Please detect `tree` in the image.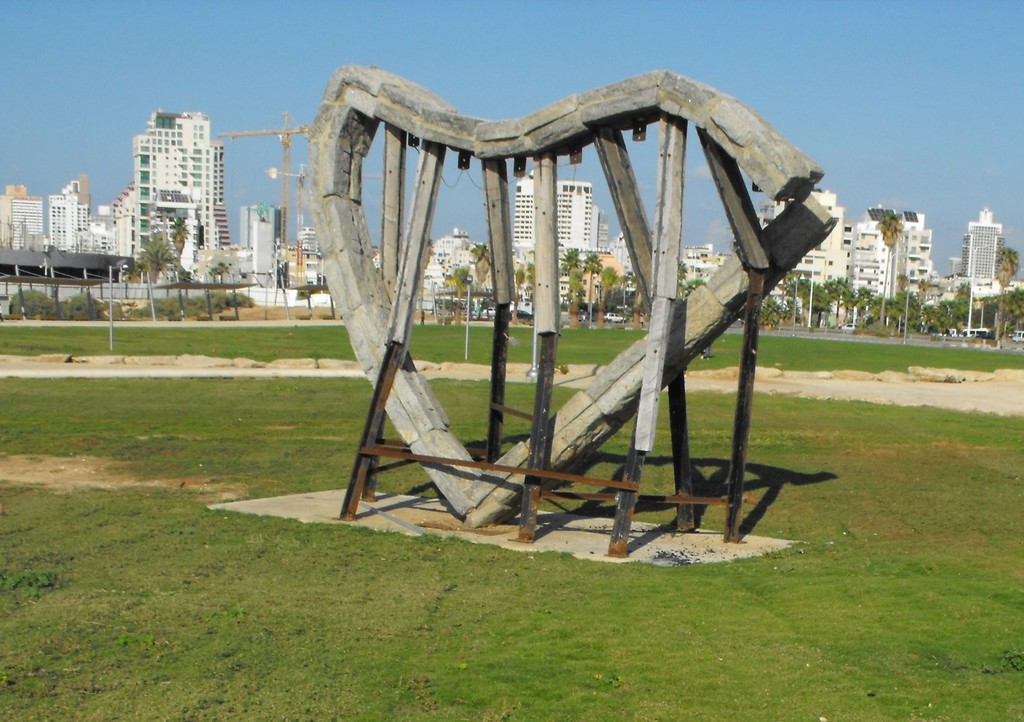
pyautogui.locateOnScreen(601, 268, 613, 330).
